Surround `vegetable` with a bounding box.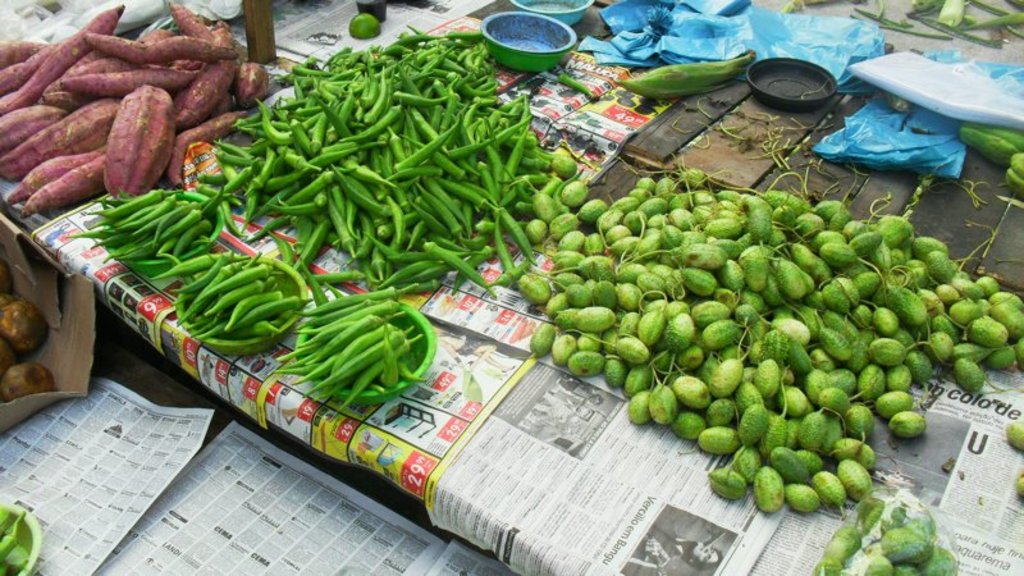
0,515,35,575.
